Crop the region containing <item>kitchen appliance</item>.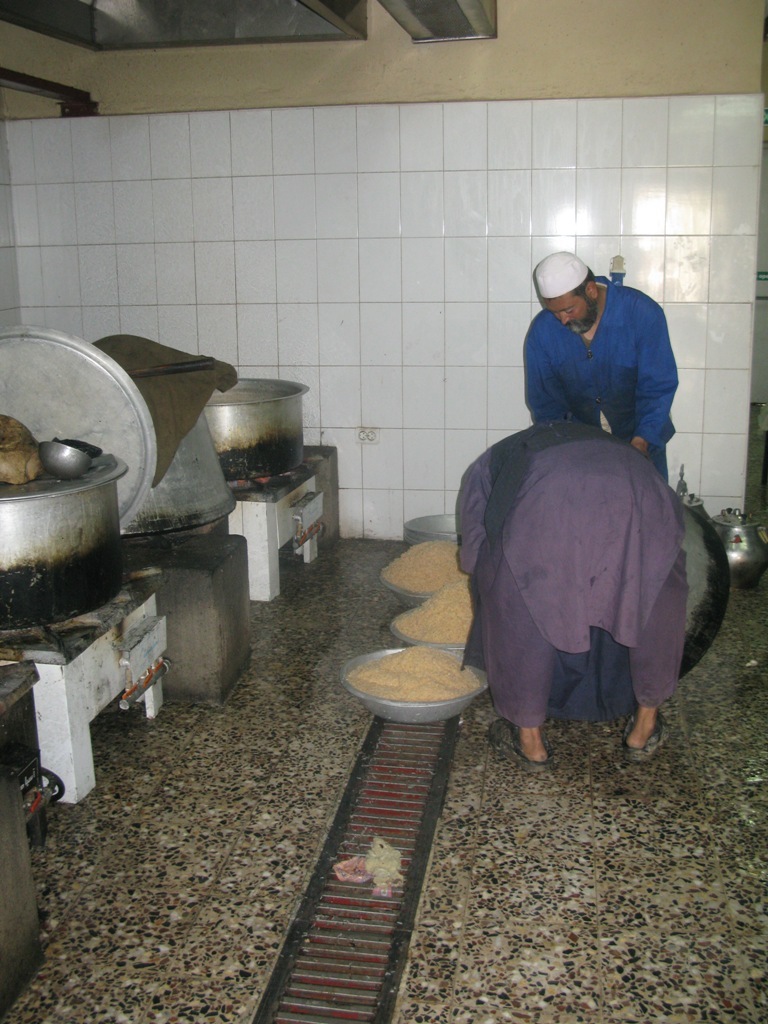
Crop region: BBox(0, 437, 129, 636).
